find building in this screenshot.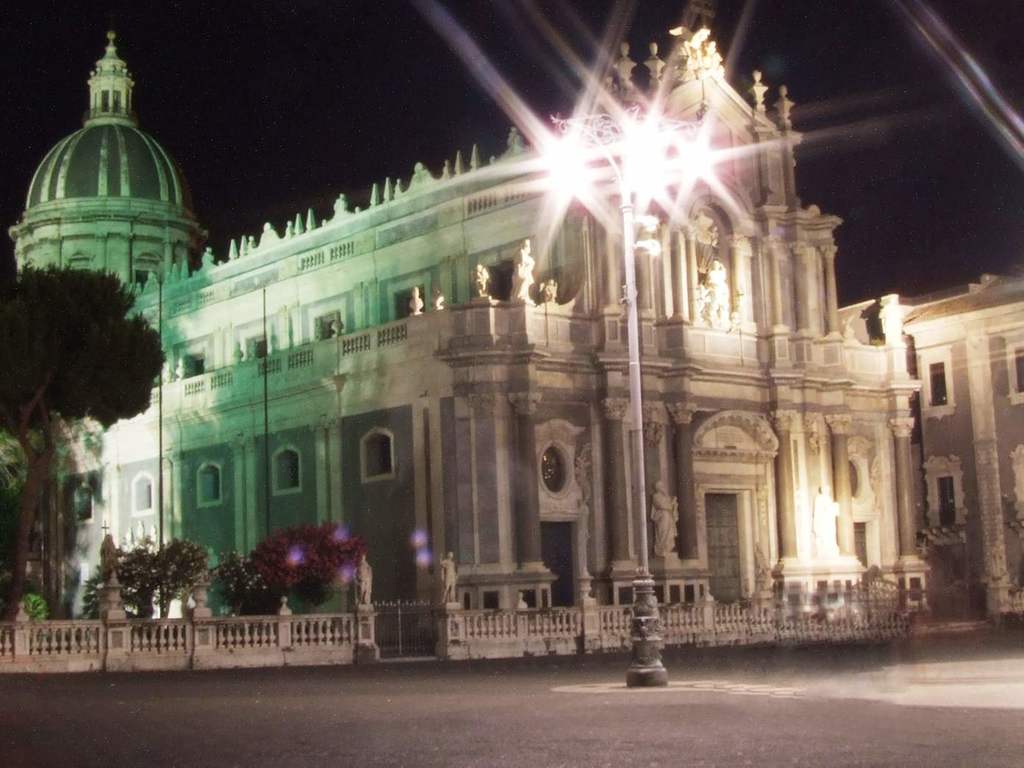
The bounding box for building is box(838, 258, 1023, 623).
